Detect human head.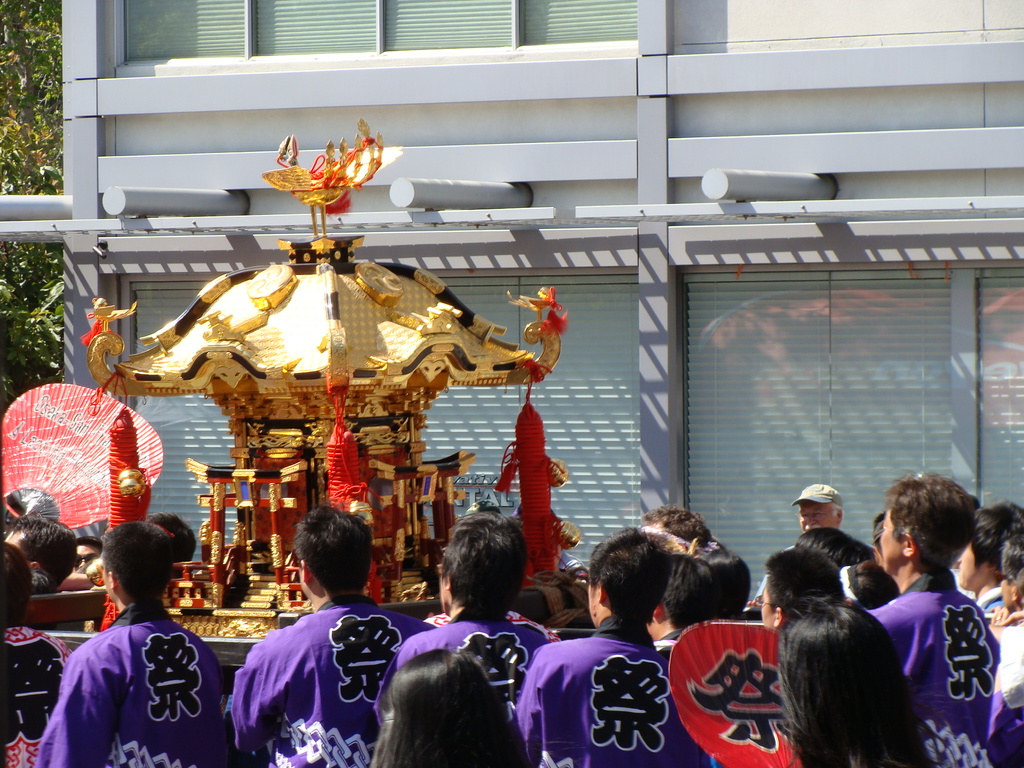
Detected at (left=438, top=511, right=529, bottom=615).
